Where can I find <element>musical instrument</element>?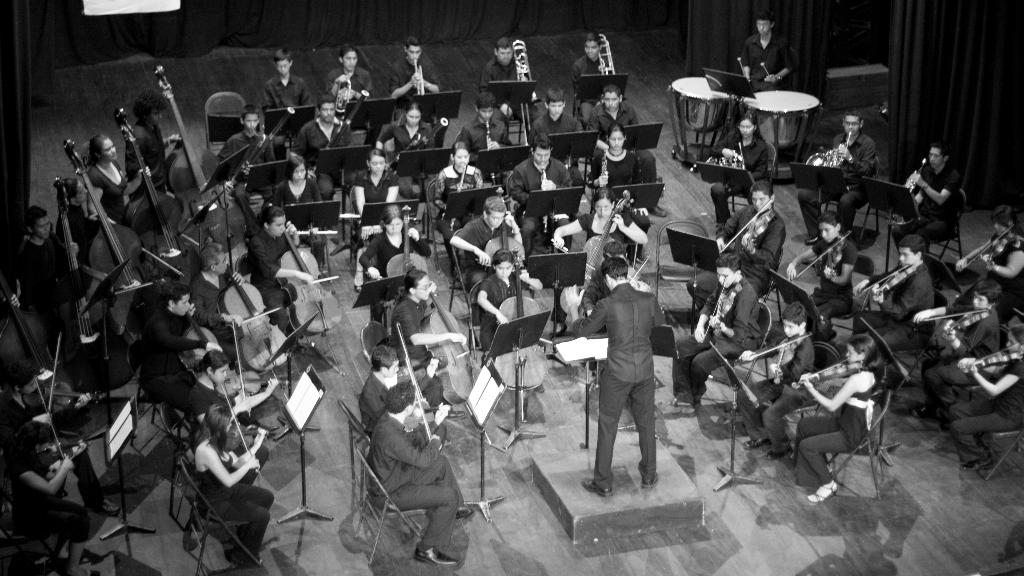
You can find it at (42,420,94,474).
